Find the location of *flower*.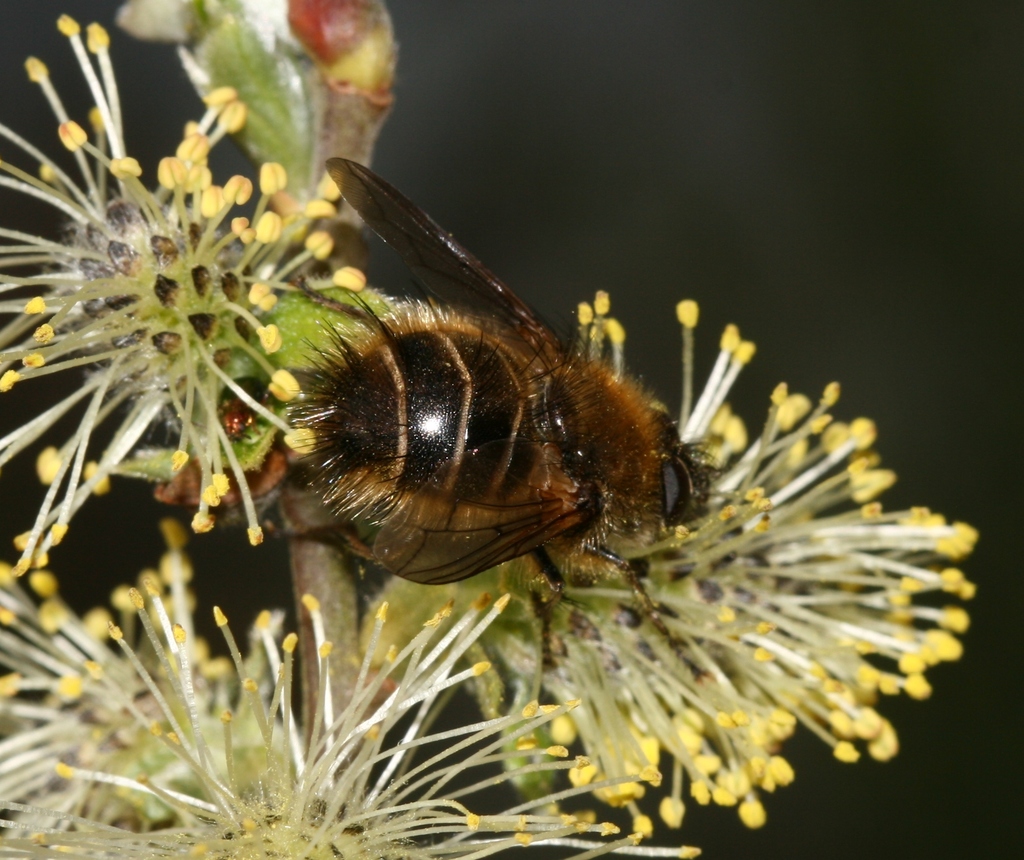
Location: 0/12/361/578.
